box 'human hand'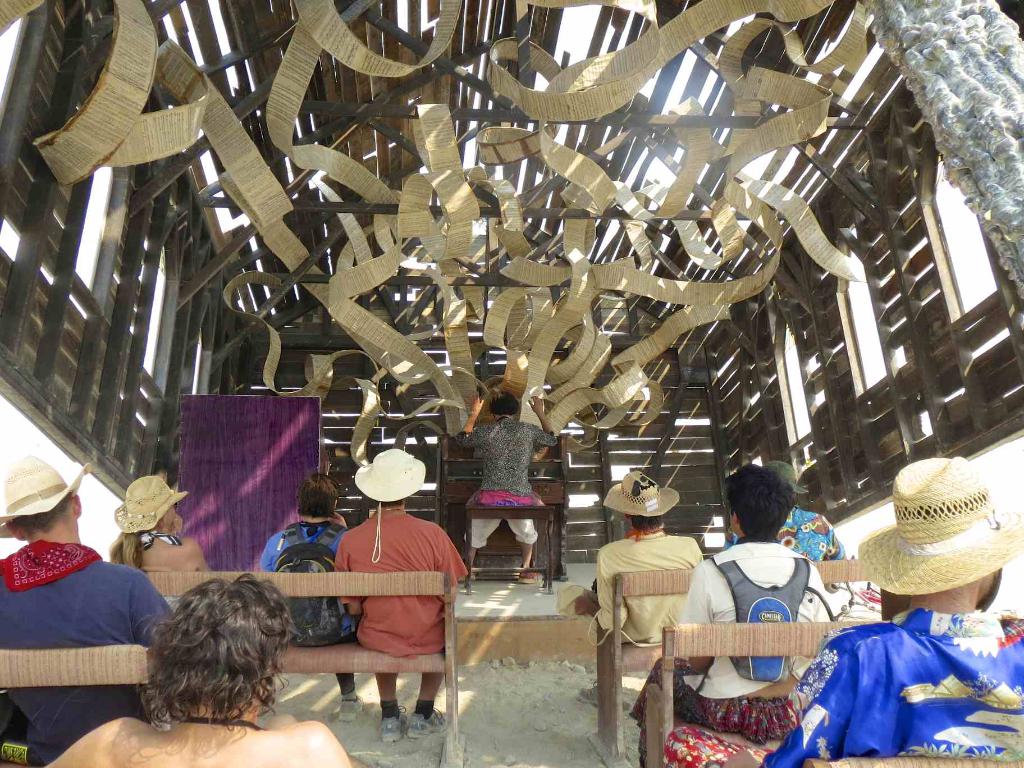
<region>465, 388, 484, 414</region>
